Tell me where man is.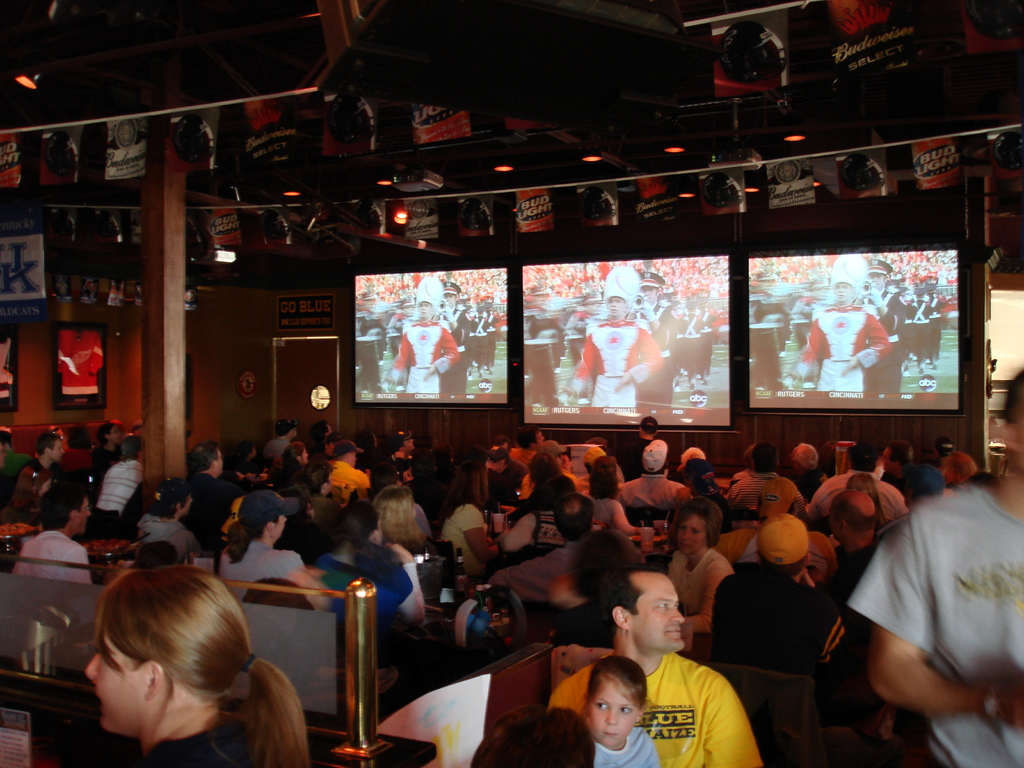
man is at (438,282,467,392).
